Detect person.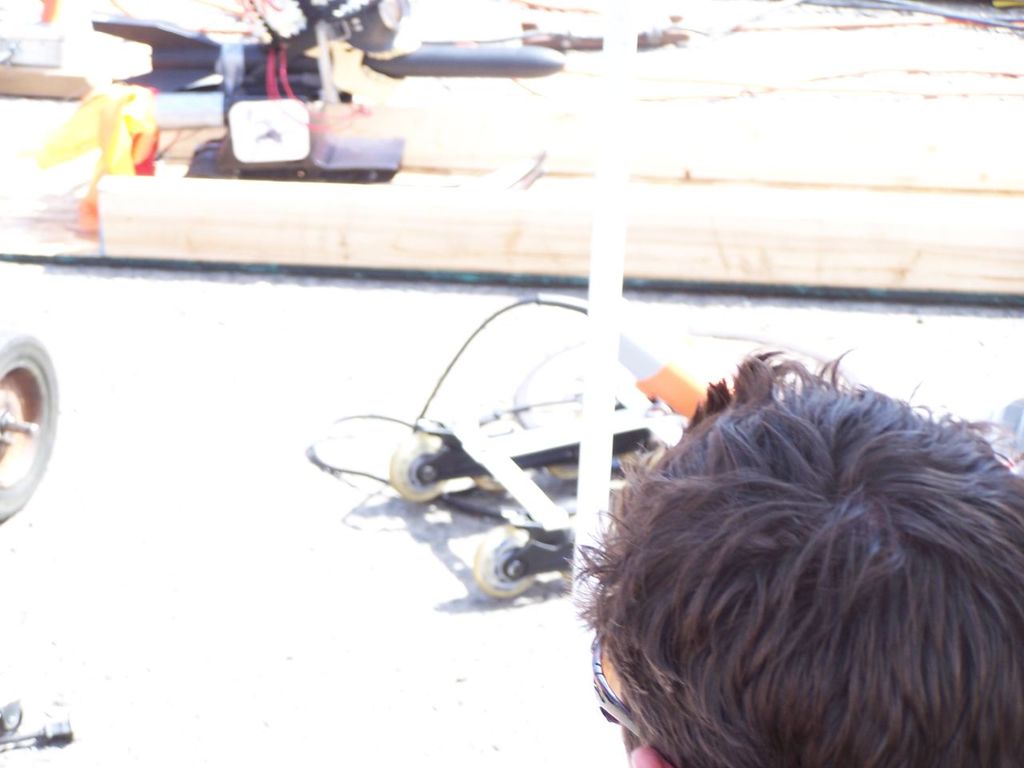
Detected at region(571, 342, 1023, 767).
